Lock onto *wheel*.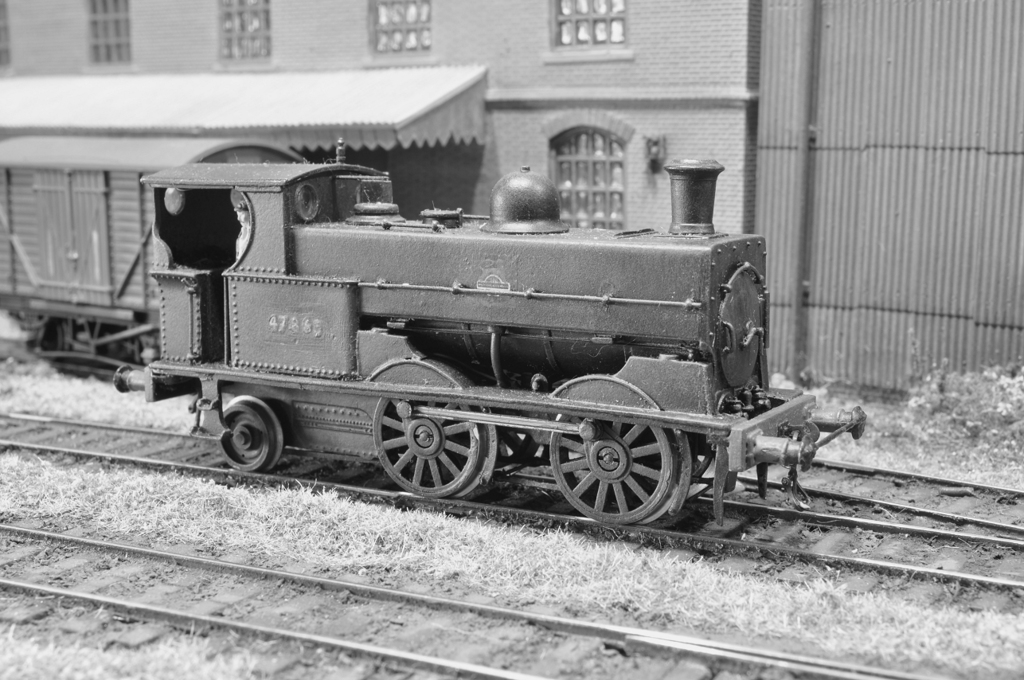
Locked: crop(547, 385, 668, 521).
